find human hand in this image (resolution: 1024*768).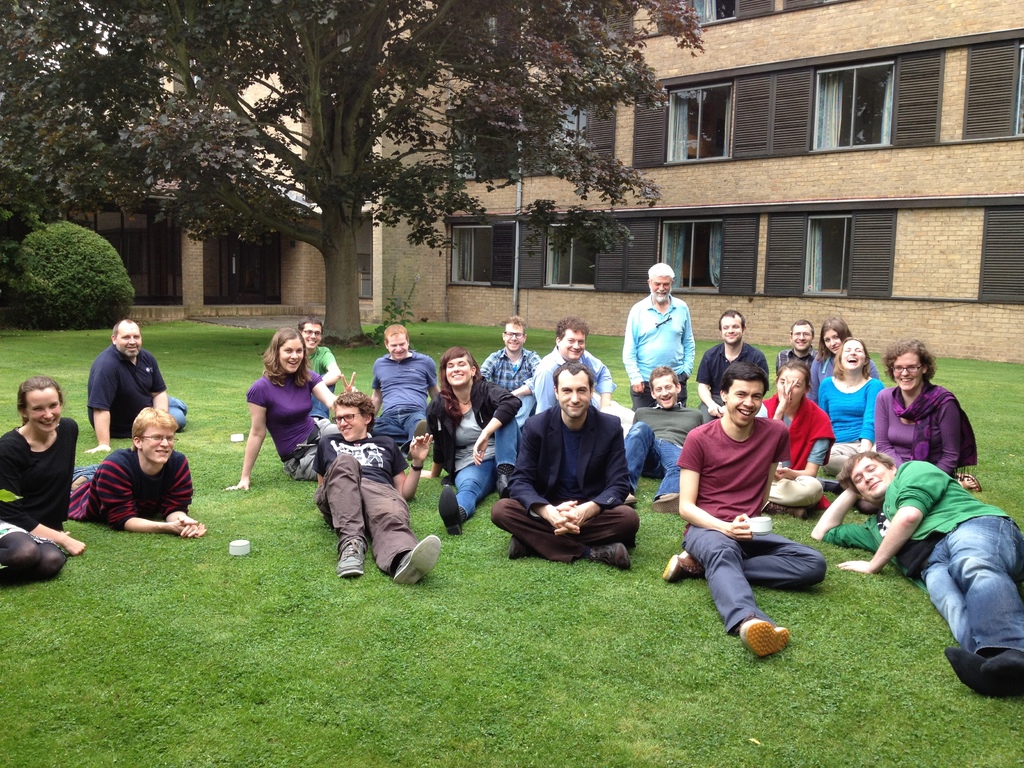
Rect(629, 381, 646, 399).
